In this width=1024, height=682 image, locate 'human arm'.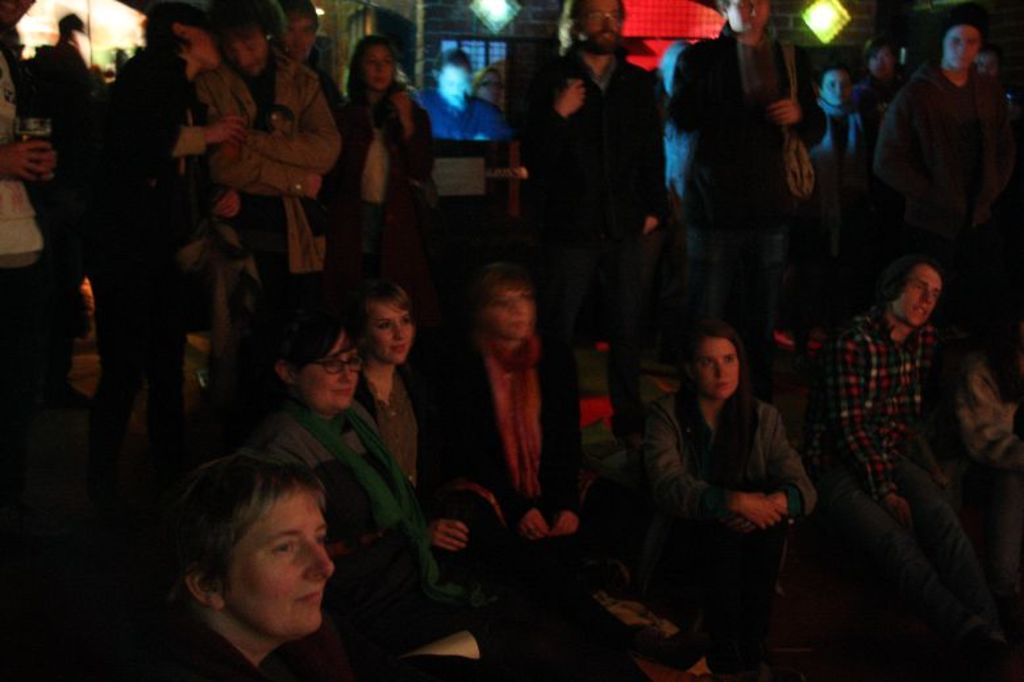
Bounding box: (left=638, top=406, right=786, bottom=527).
